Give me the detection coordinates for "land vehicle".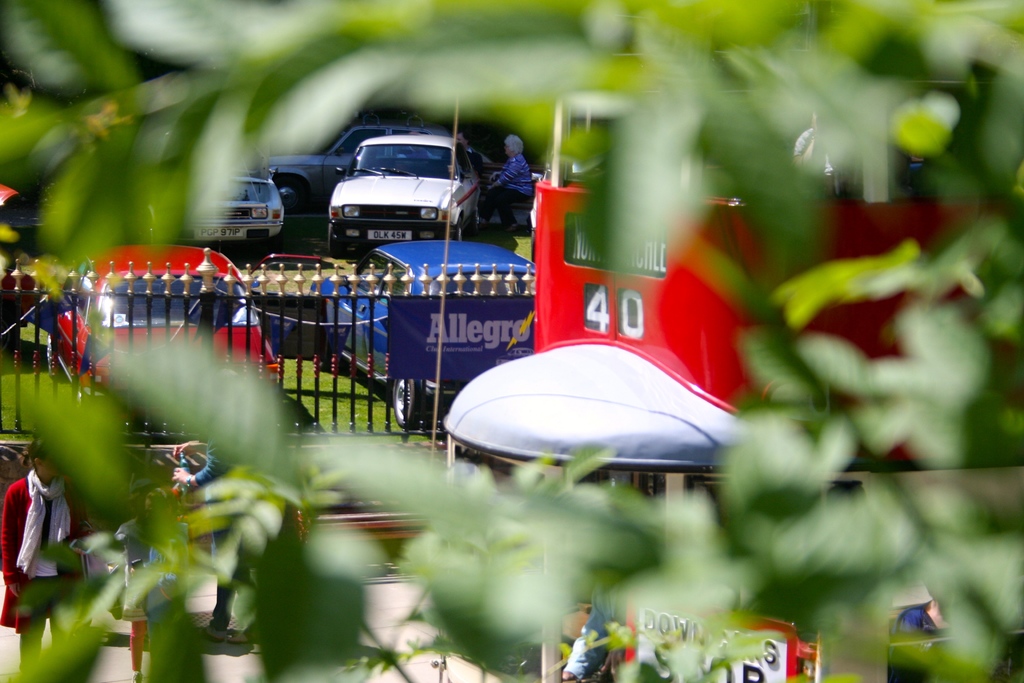
bbox=(252, 237, 535, 429).
